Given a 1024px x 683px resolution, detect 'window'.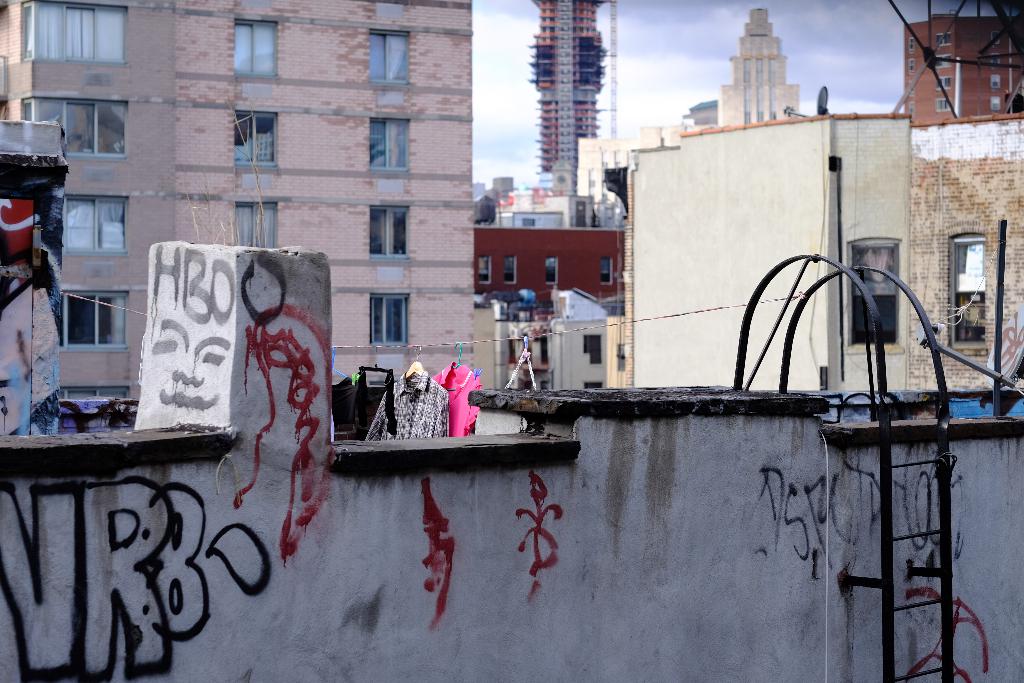
box(364, 115, 409, 173).
